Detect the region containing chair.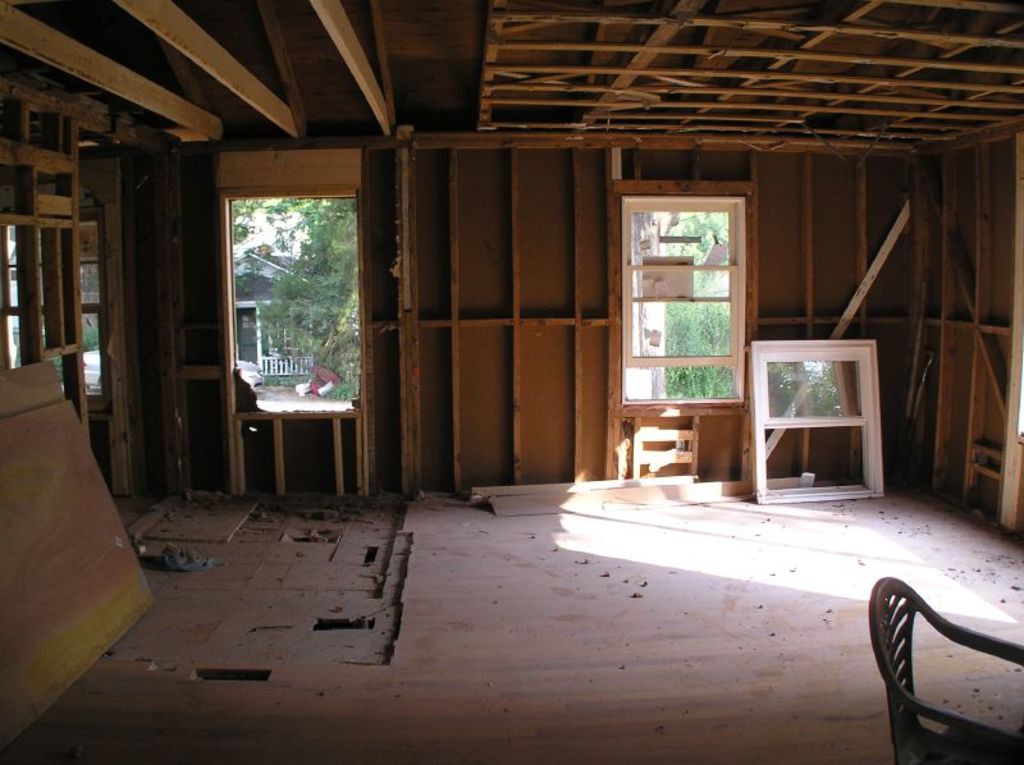
bbox(878, 553, 1023, 761).
